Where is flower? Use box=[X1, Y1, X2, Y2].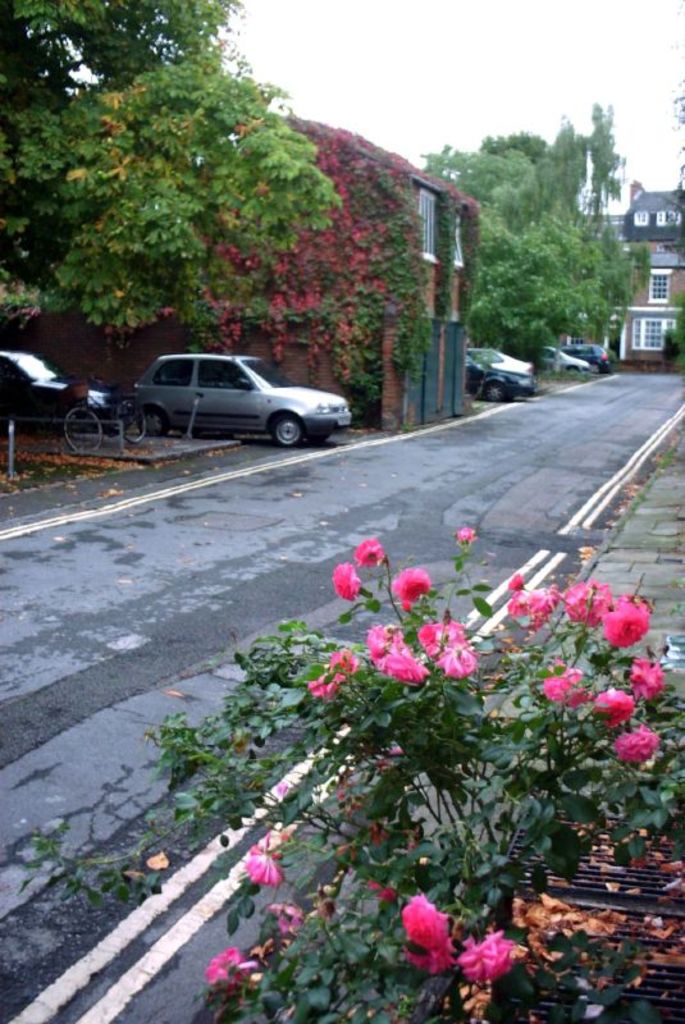
box=[351, 535, 384, 563].
